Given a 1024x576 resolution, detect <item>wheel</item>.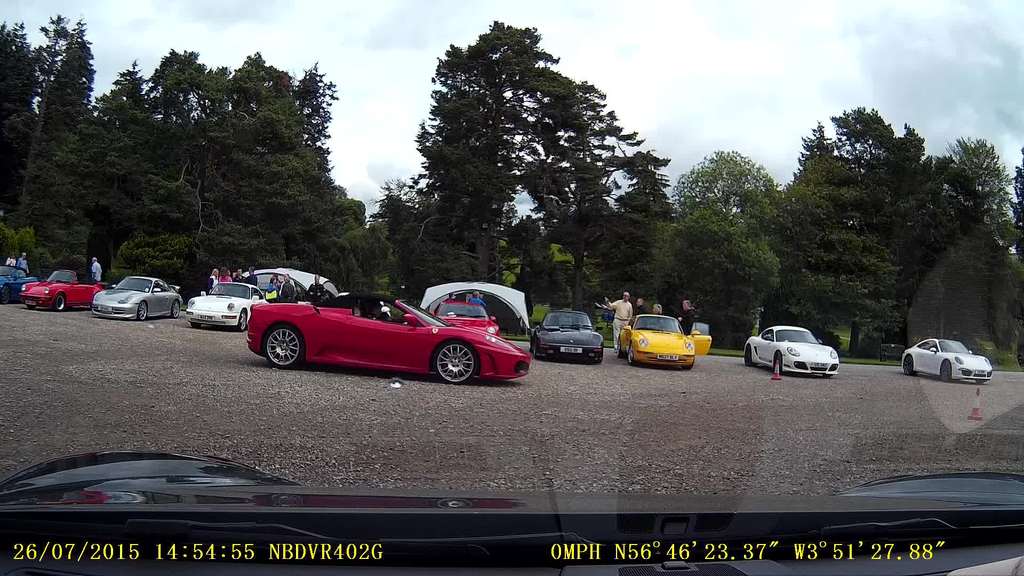
detection(264, 323, 306, 371).
